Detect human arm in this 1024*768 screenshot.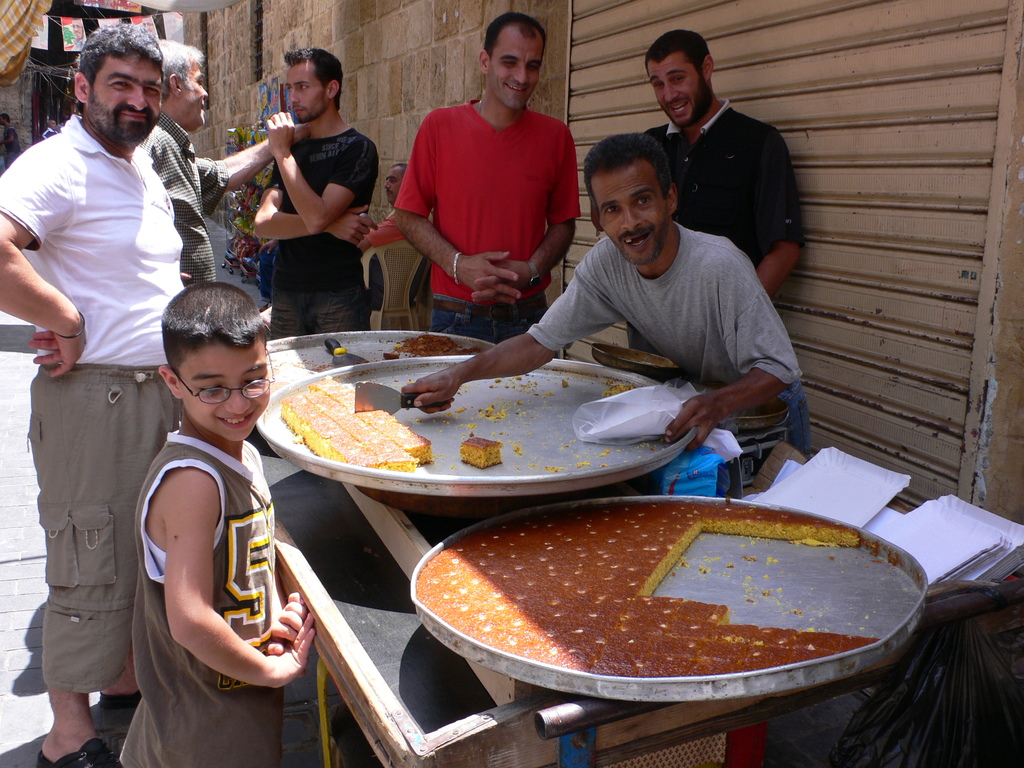
Detection: rect(266, 109, 382, 236).
